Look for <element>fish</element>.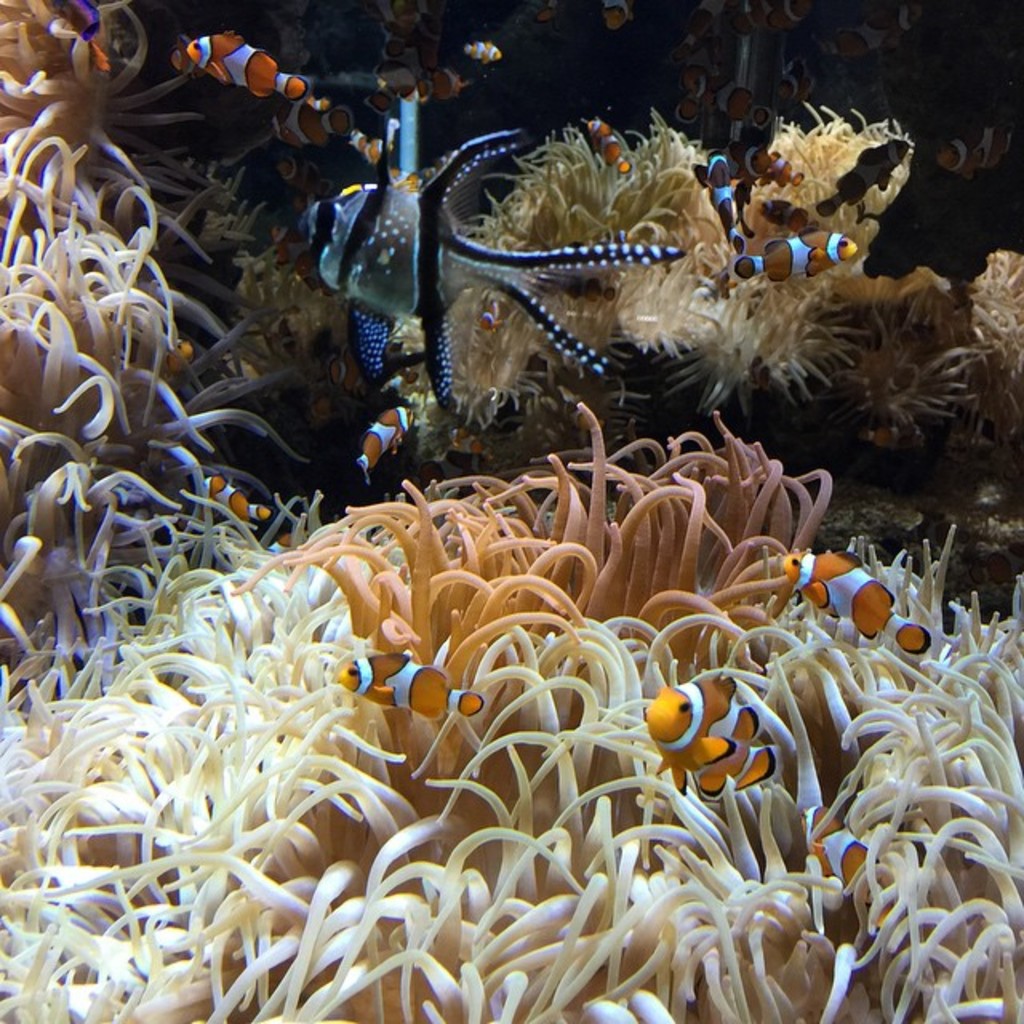
Found: BBox(624, 653, 808, 830).
